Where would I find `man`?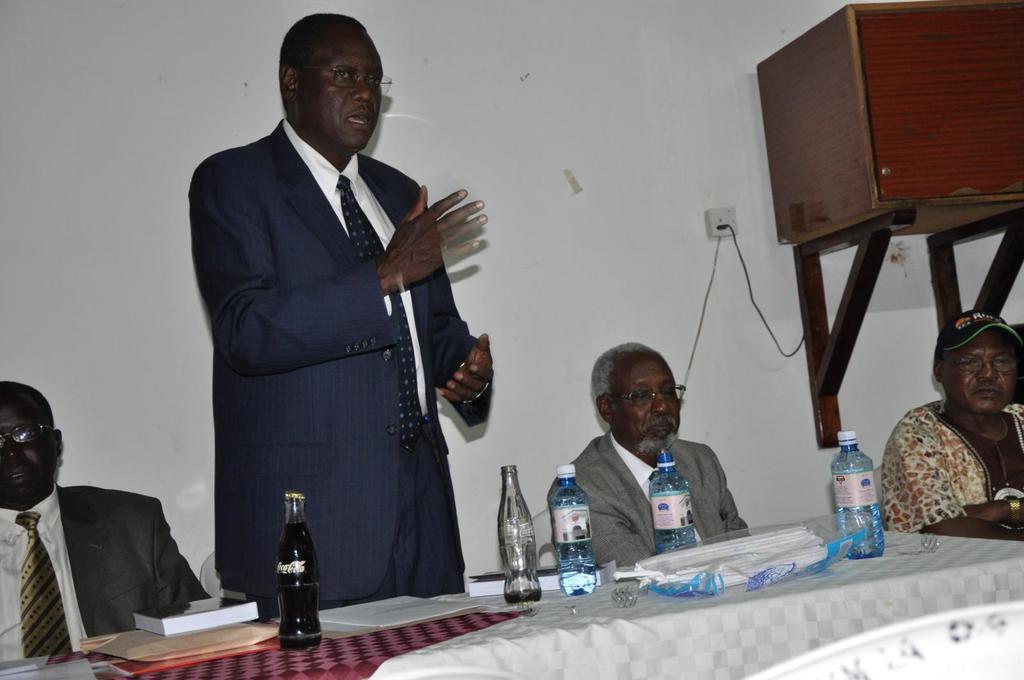
At [left=184, top=12, right=493, bottom=610].
